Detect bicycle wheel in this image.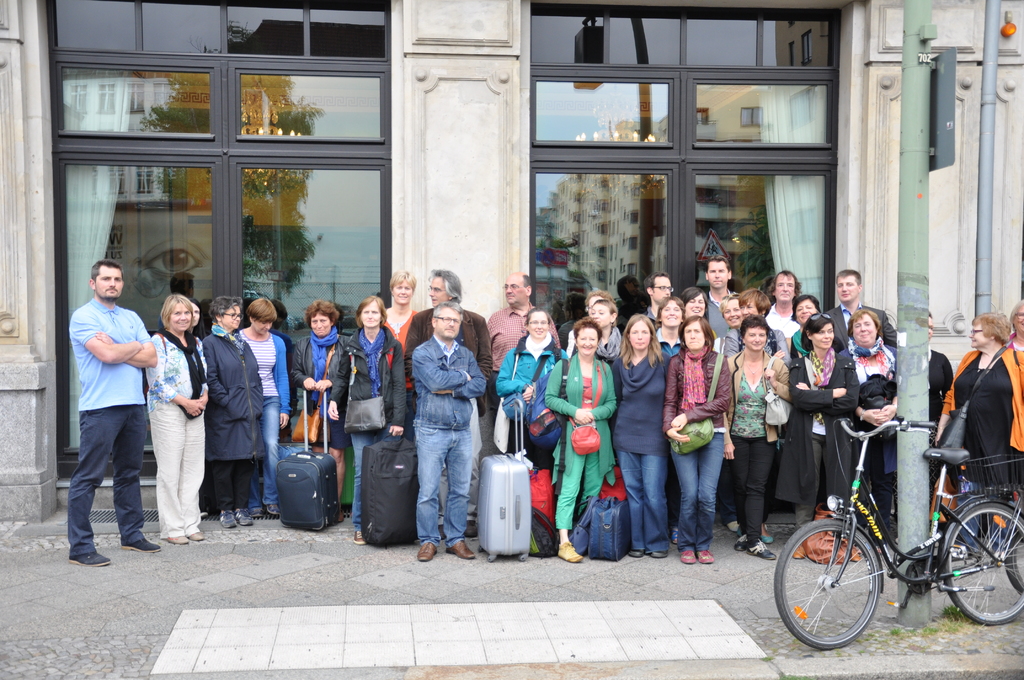
Detection: 943/502/1023/626.
